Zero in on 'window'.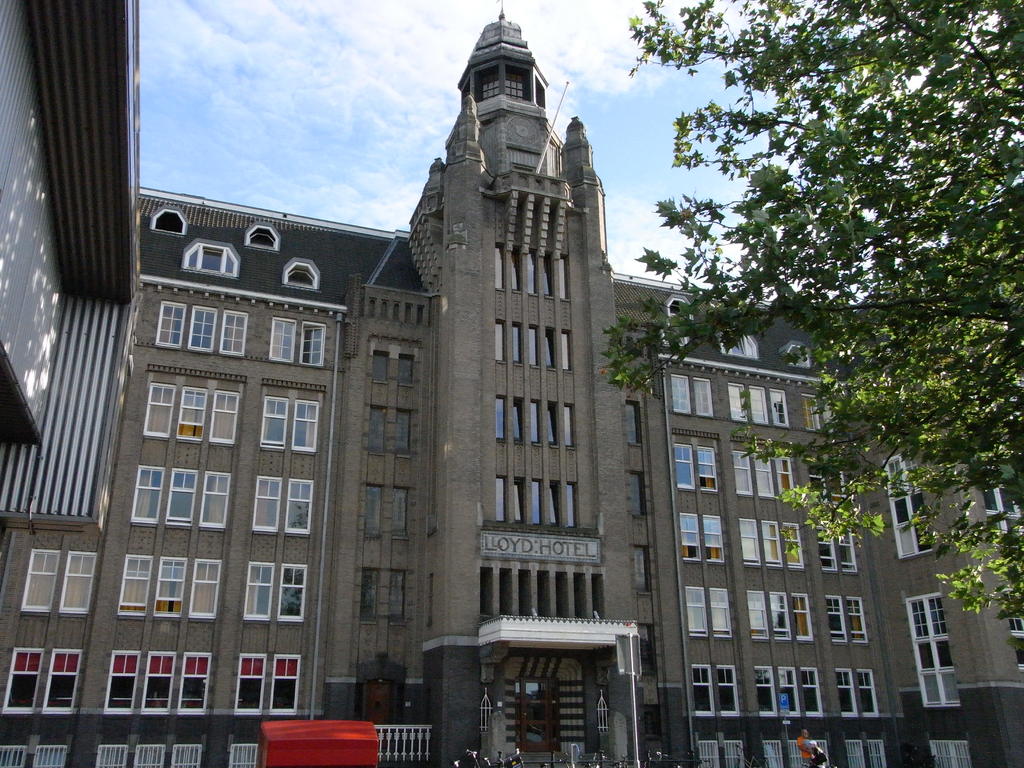
Zeroed in: locate(803, 664, 821, 714).
